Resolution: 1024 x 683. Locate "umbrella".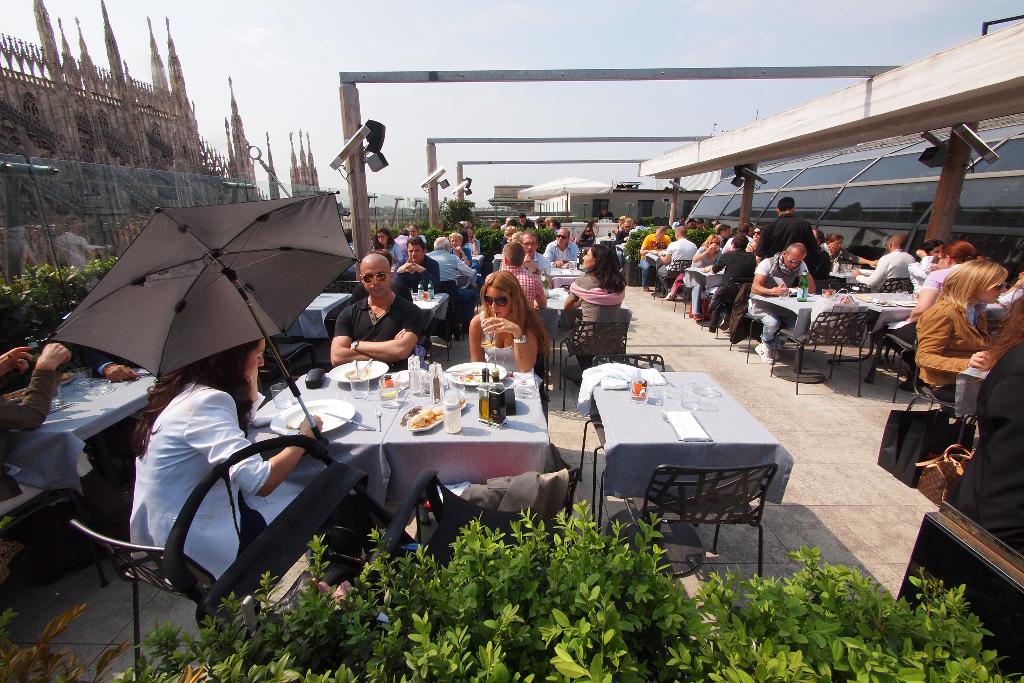
crop(45, 192, 365, 448).
